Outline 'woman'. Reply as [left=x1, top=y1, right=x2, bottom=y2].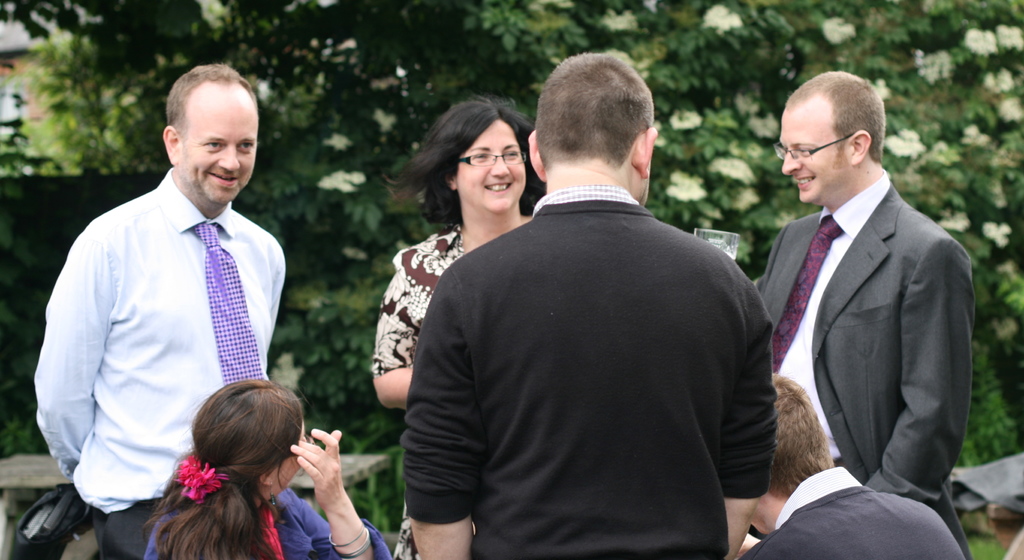
[left=142, top=373, right=387, bottom=559].
